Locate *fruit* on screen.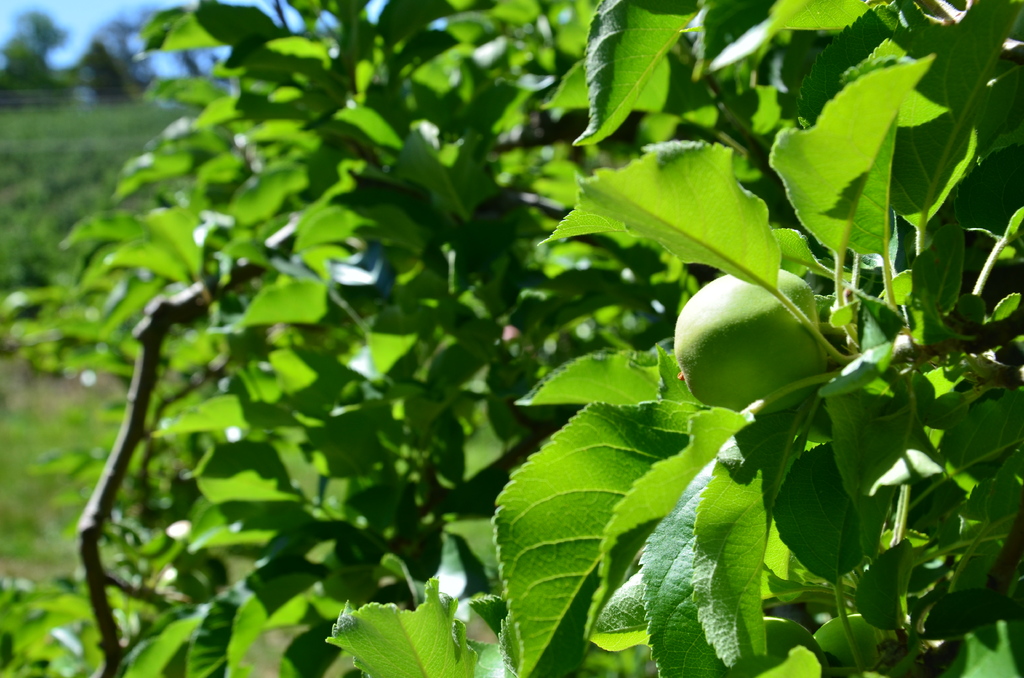
On screen at box=[669, 270, 842, 418].
